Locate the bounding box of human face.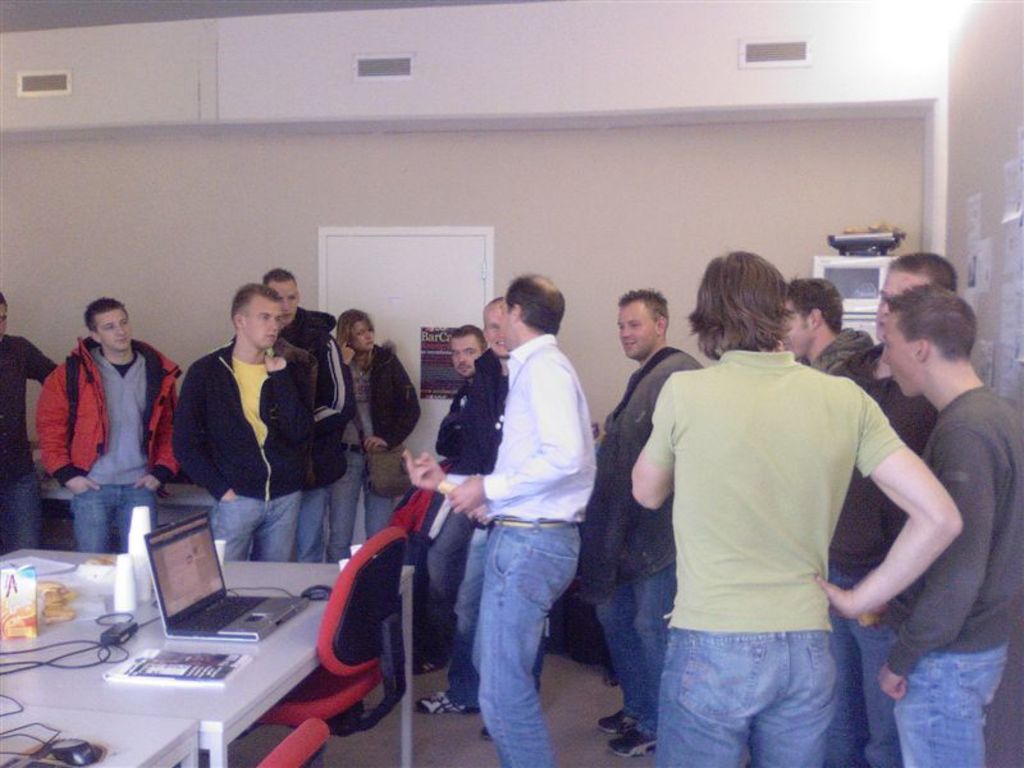
Bounding box: detection(97, 311, 131, 351).
